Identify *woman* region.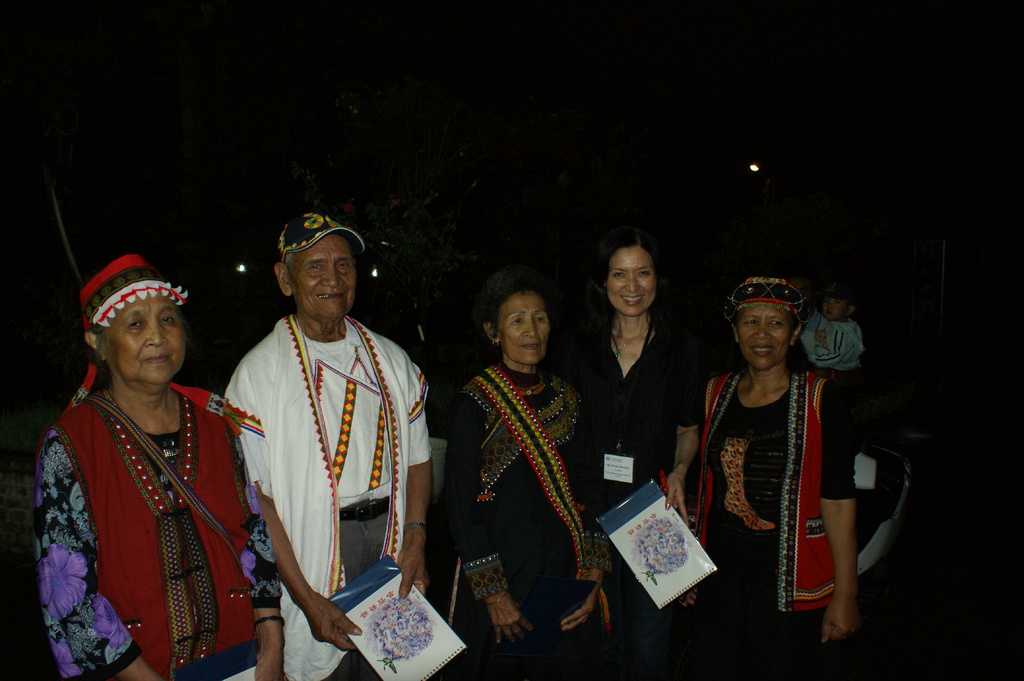
Region: <box>438,277,609,680</box>.
